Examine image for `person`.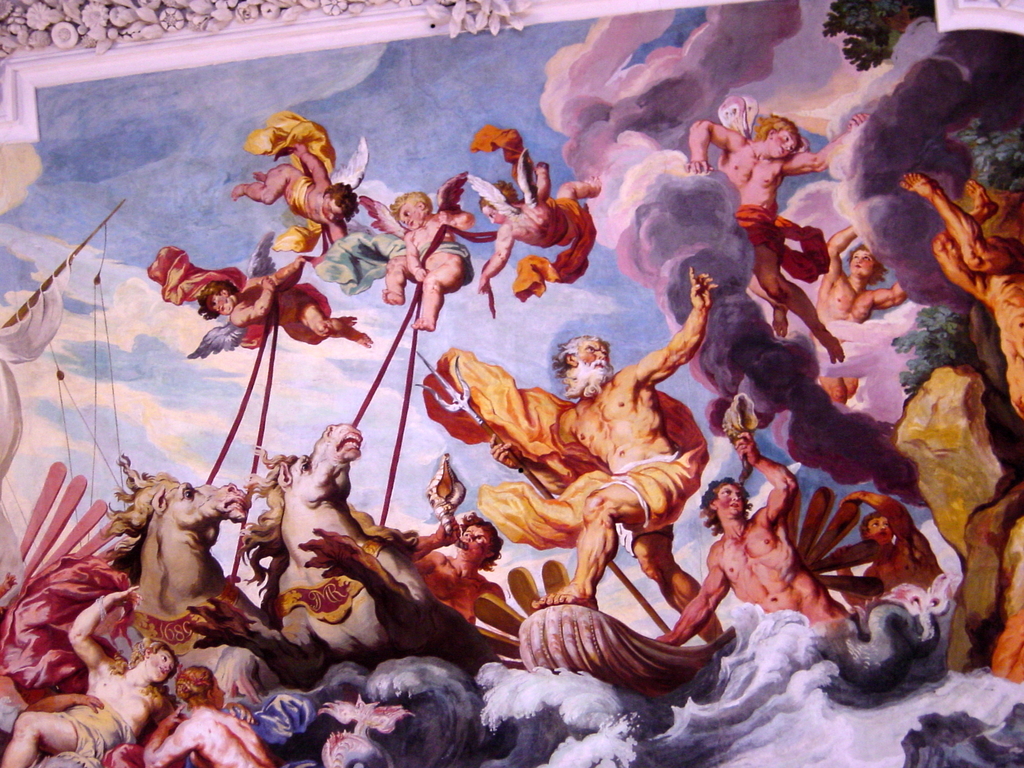
Examination result: box=[680, 107, 881, 362].
